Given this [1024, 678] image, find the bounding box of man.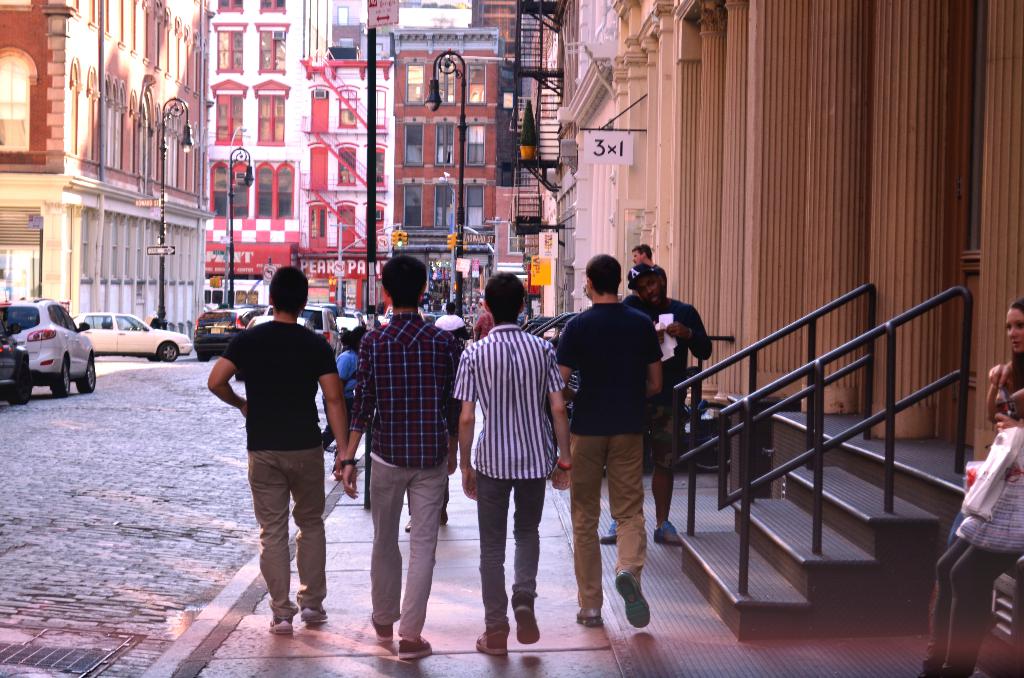
Rect(204, 268, 335, 629).
